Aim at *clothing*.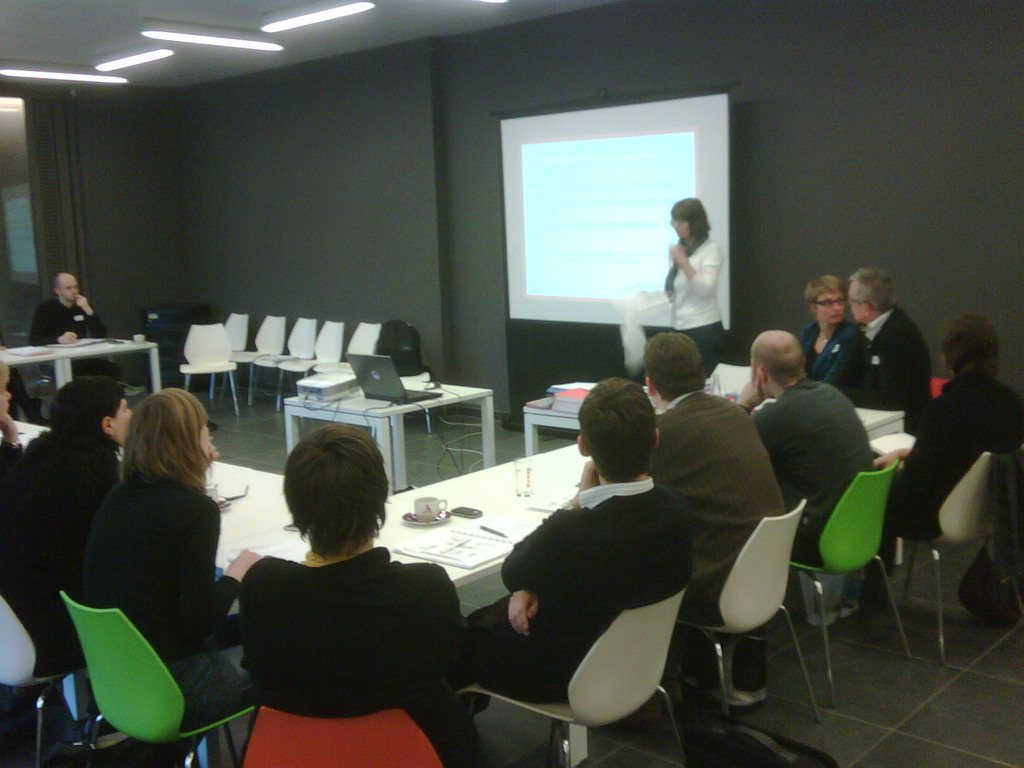
Aimed at select_region(861, 302, 939, 430).
